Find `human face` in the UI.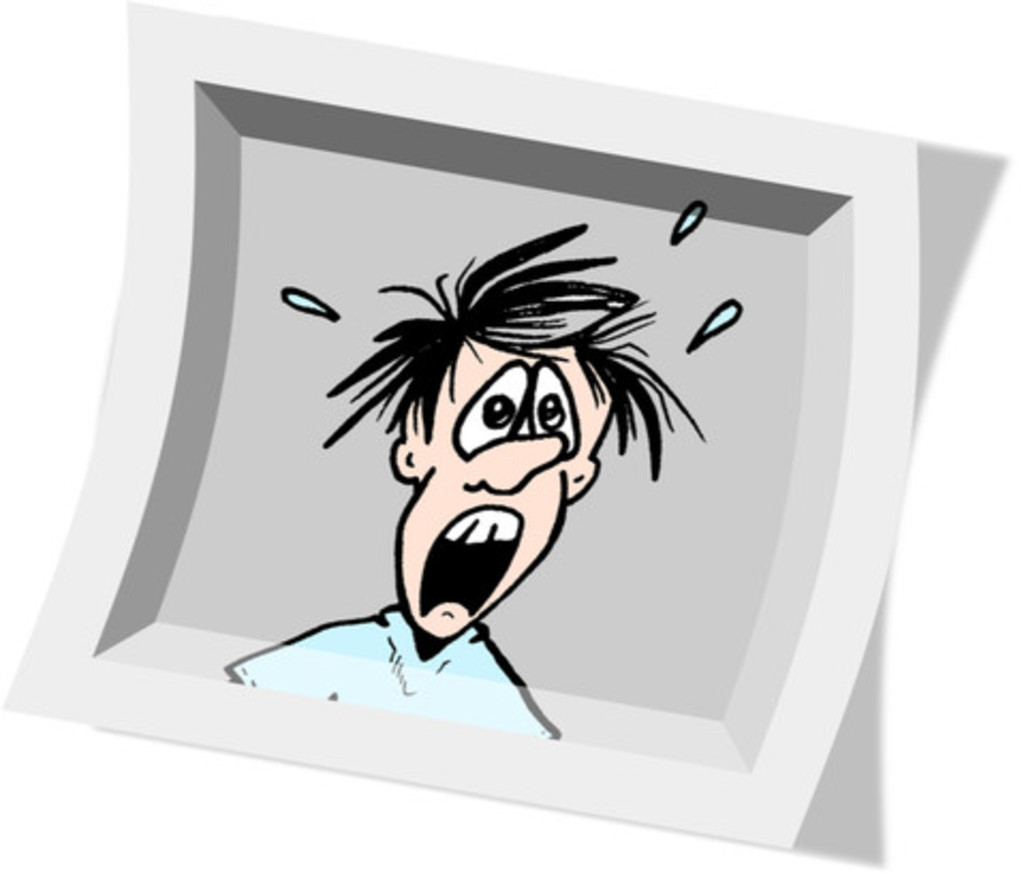
UI element at region(402, 333, 611, 635).
